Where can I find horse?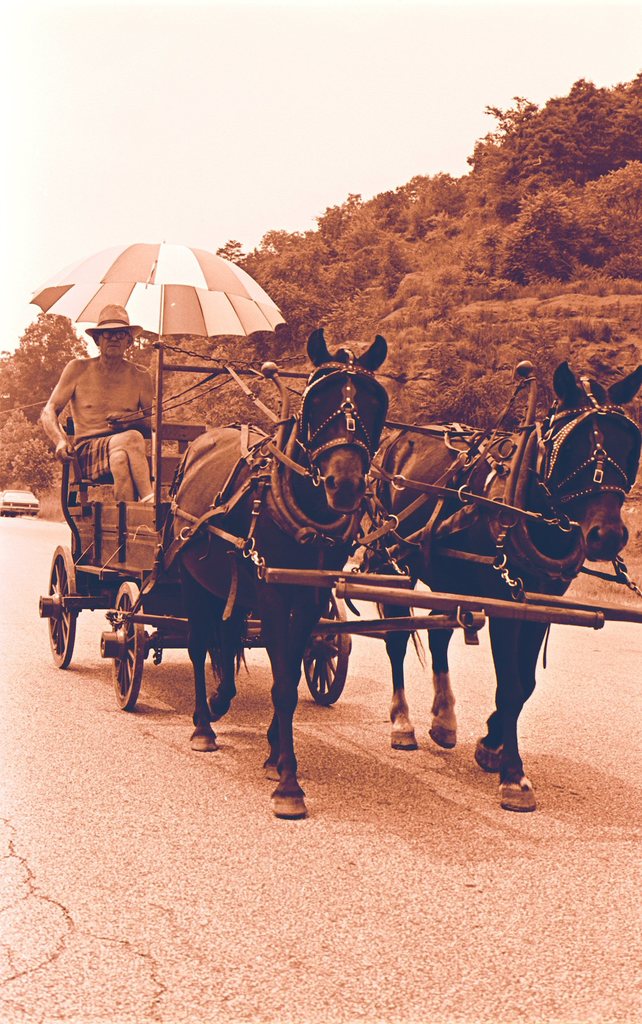
You can find it at BBox(152, 326, 395, 825).
